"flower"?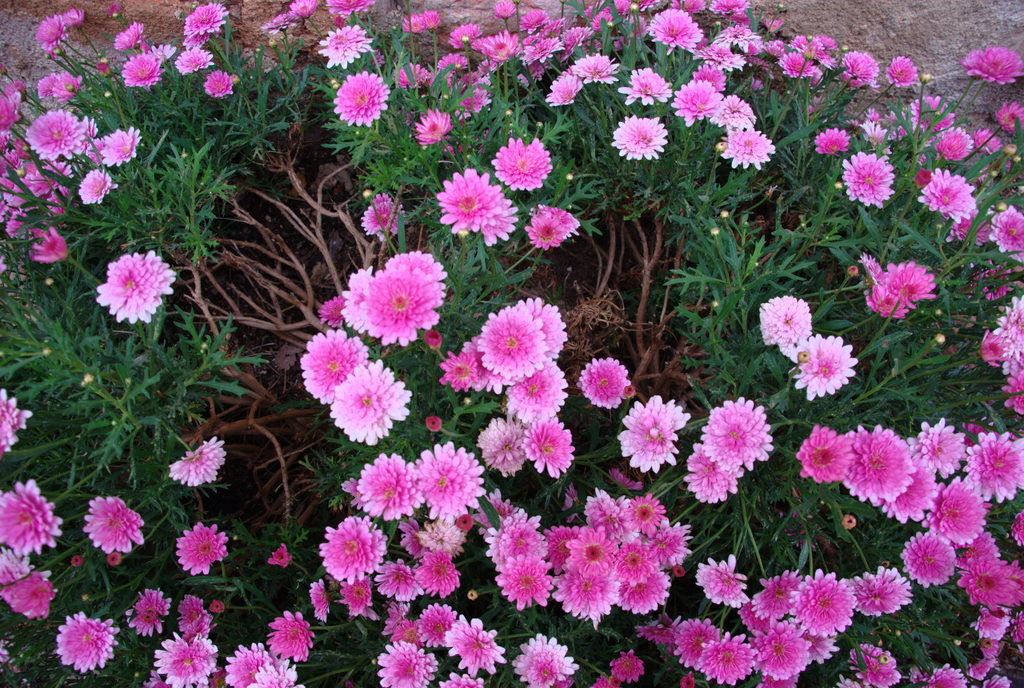
Rect(264, 609, 312, 663)
